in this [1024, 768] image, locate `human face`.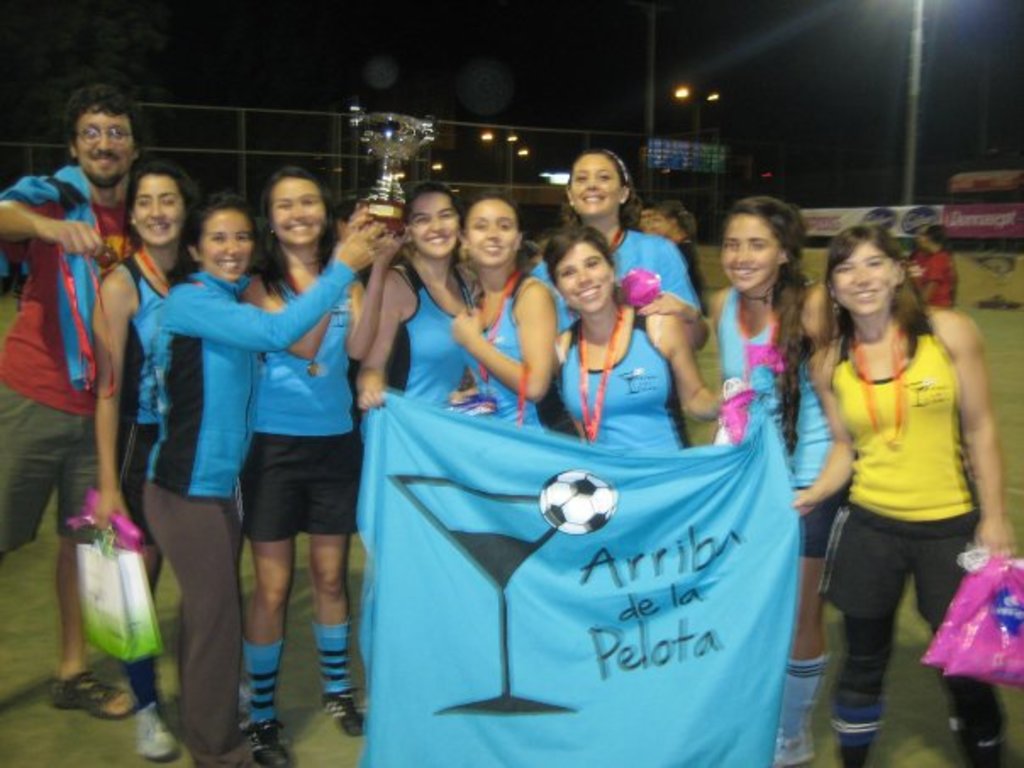
Bounding box: l=197, t=210, r=254, b=283.
